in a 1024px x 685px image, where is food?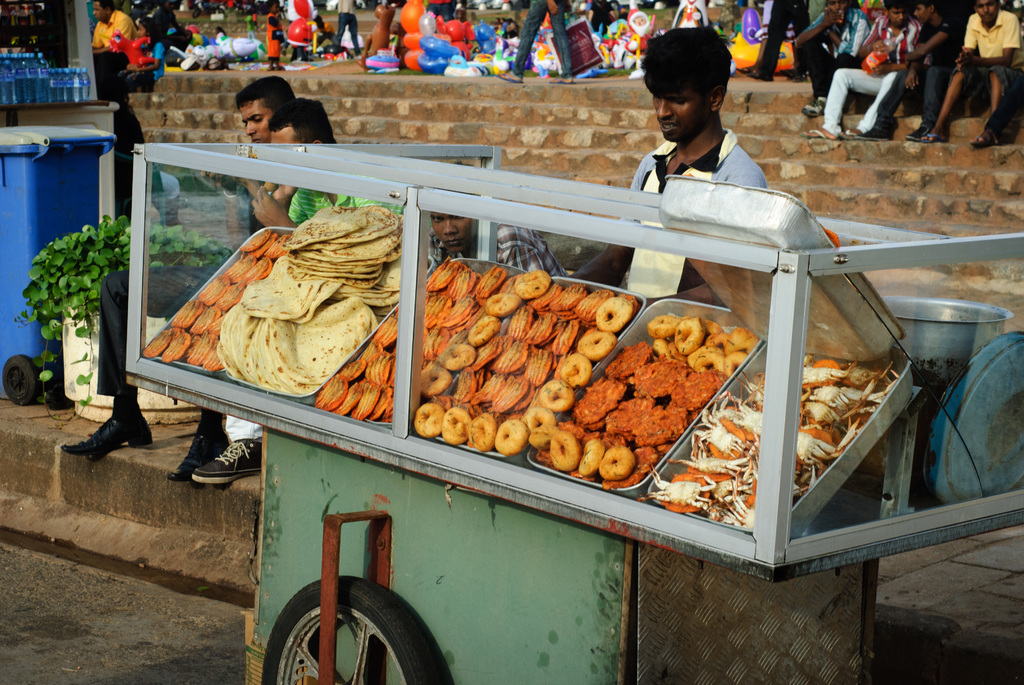
Rect(195, 272, 234, 308).
